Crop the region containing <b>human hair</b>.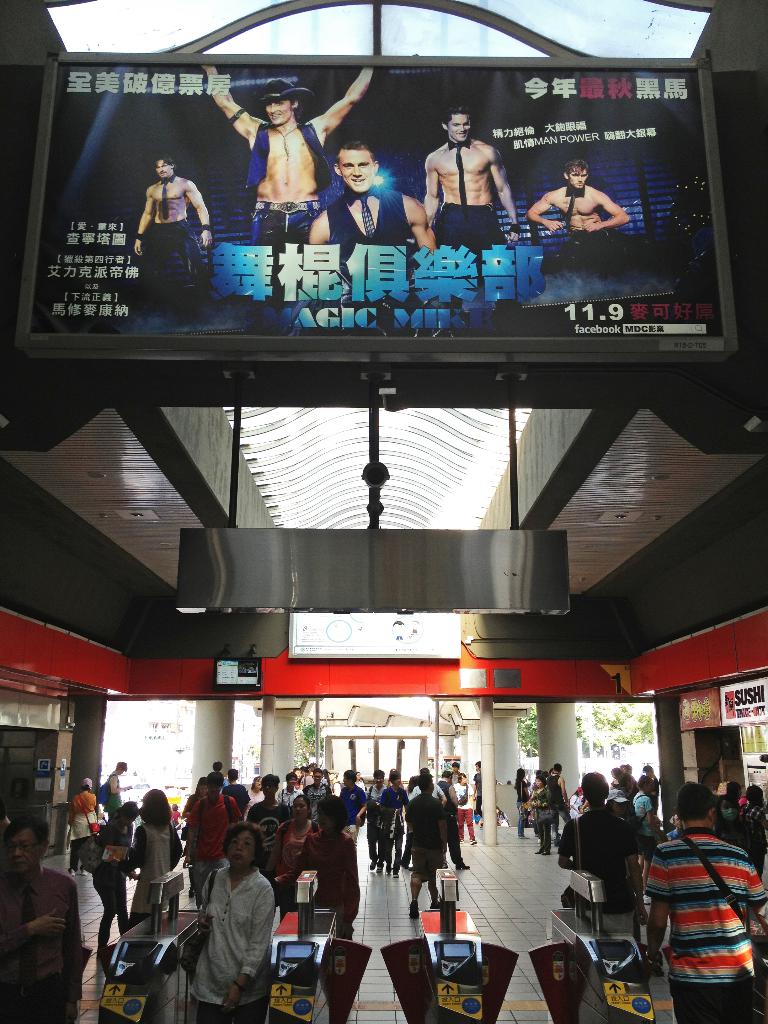
Crop region: <bbox>495, 806, 501, 817</bbox>.
